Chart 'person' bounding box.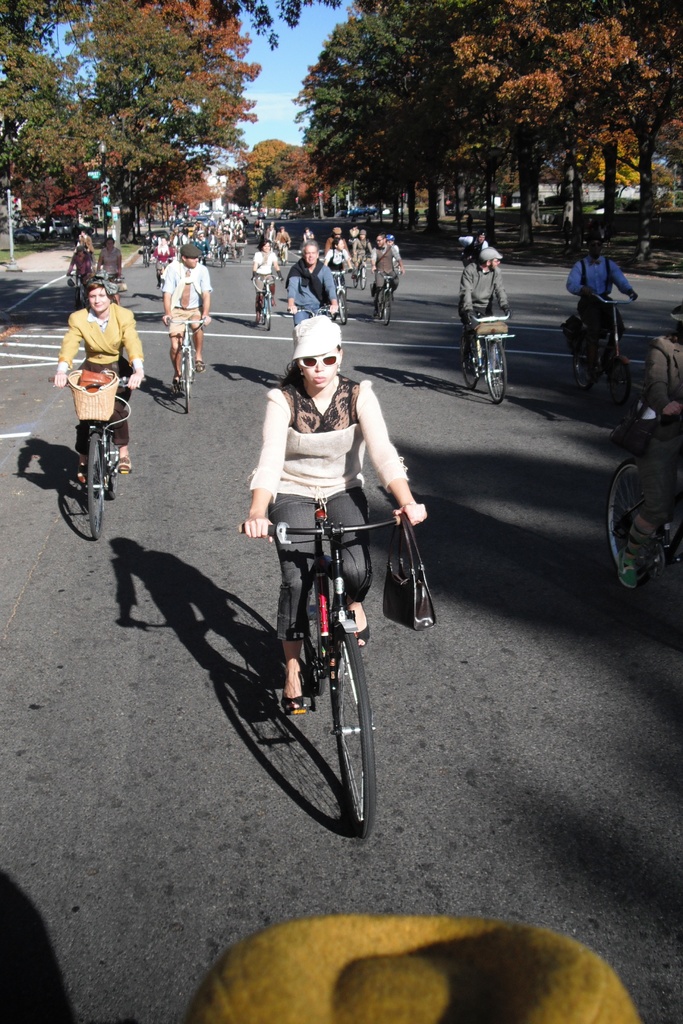
Charted: crop(373, 232, 404, 316).
